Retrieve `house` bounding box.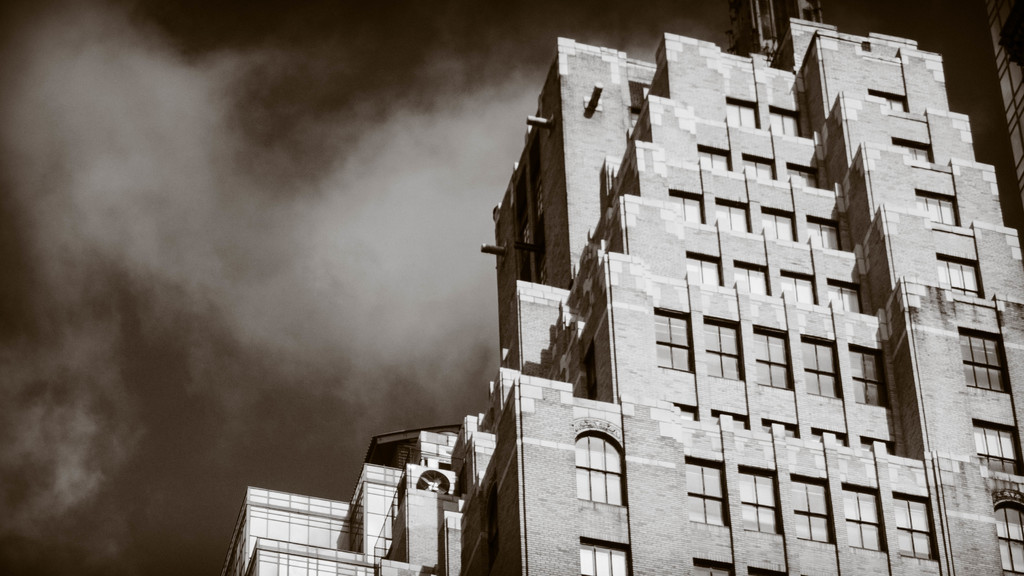
Bounding box: crop(214, 397, 458, 575).
